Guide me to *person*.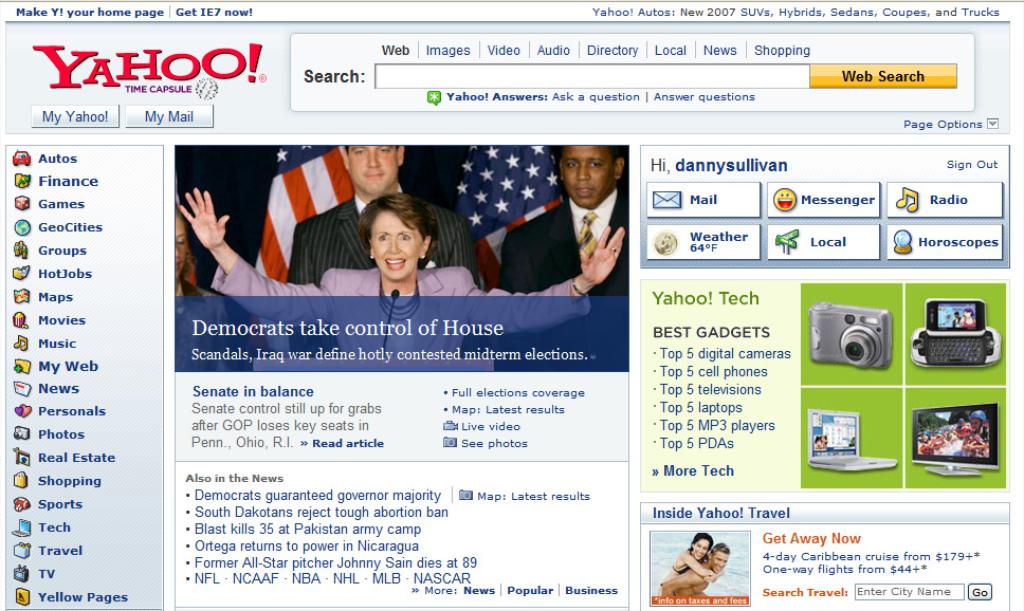
Guidance: bbox=(534, 127, 630, 322).
